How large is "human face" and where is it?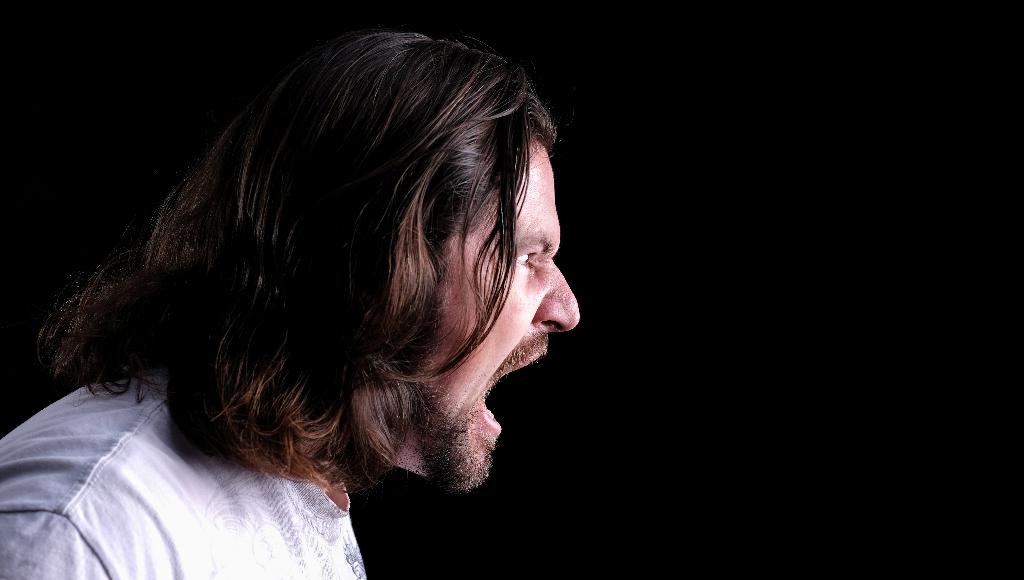
Bounding box: 401,131,582,491.
